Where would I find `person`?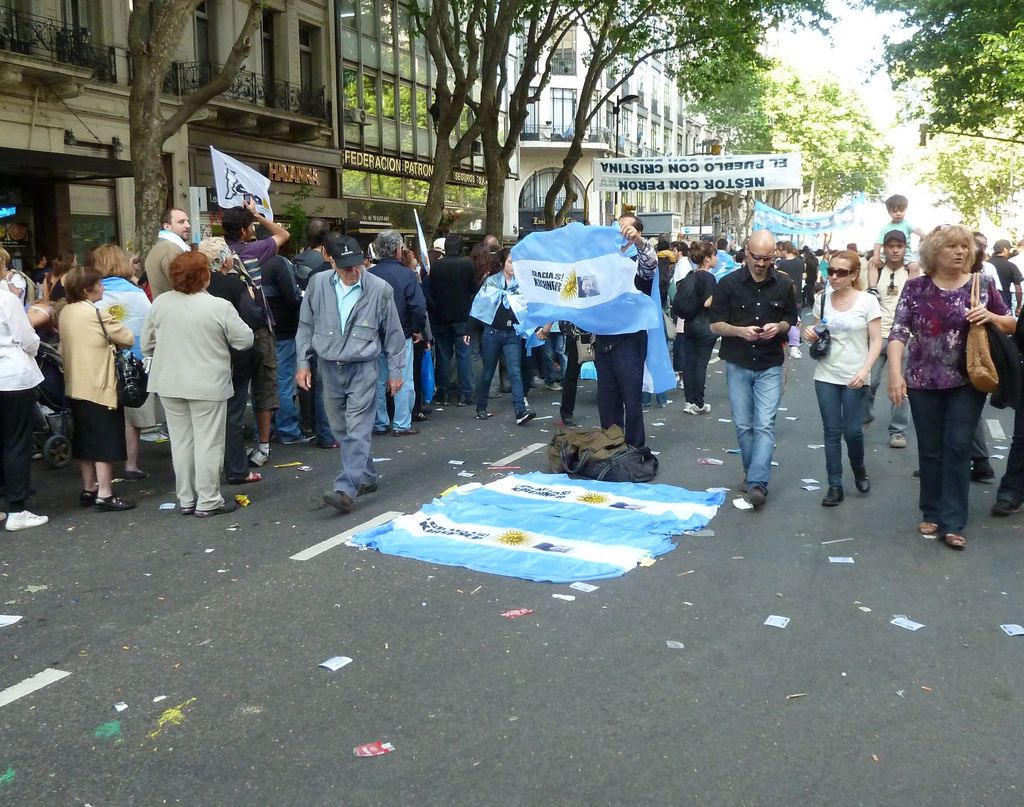
At (57,265,134,510).
